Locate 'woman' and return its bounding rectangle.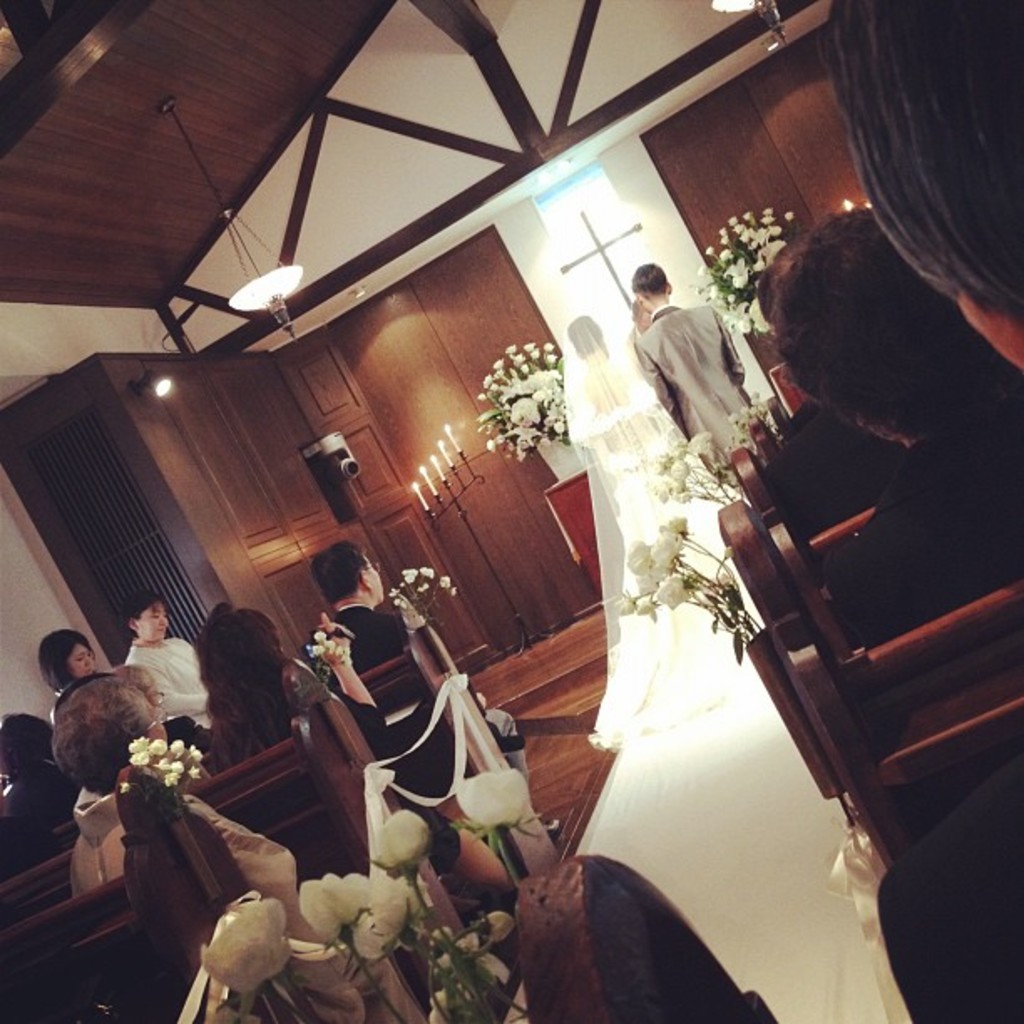
(554,315,770,763).
